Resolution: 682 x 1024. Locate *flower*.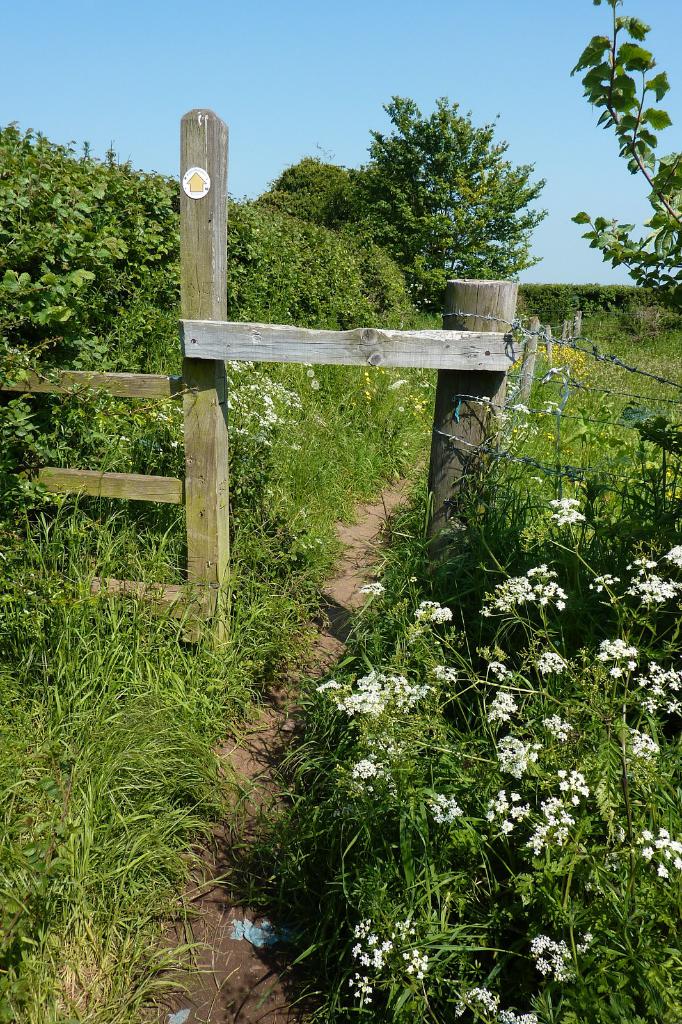
[x1=525, y1=935, x2=578, y2=986].
